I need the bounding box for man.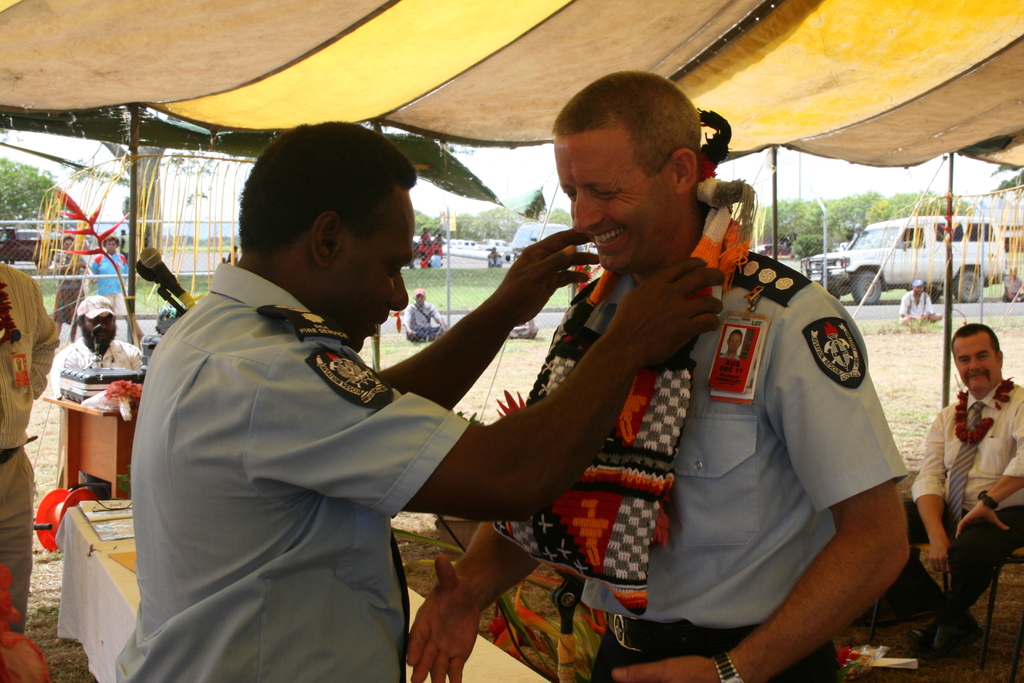
Here it is: [x1=47, y1=234, x2=92, y2=352].
